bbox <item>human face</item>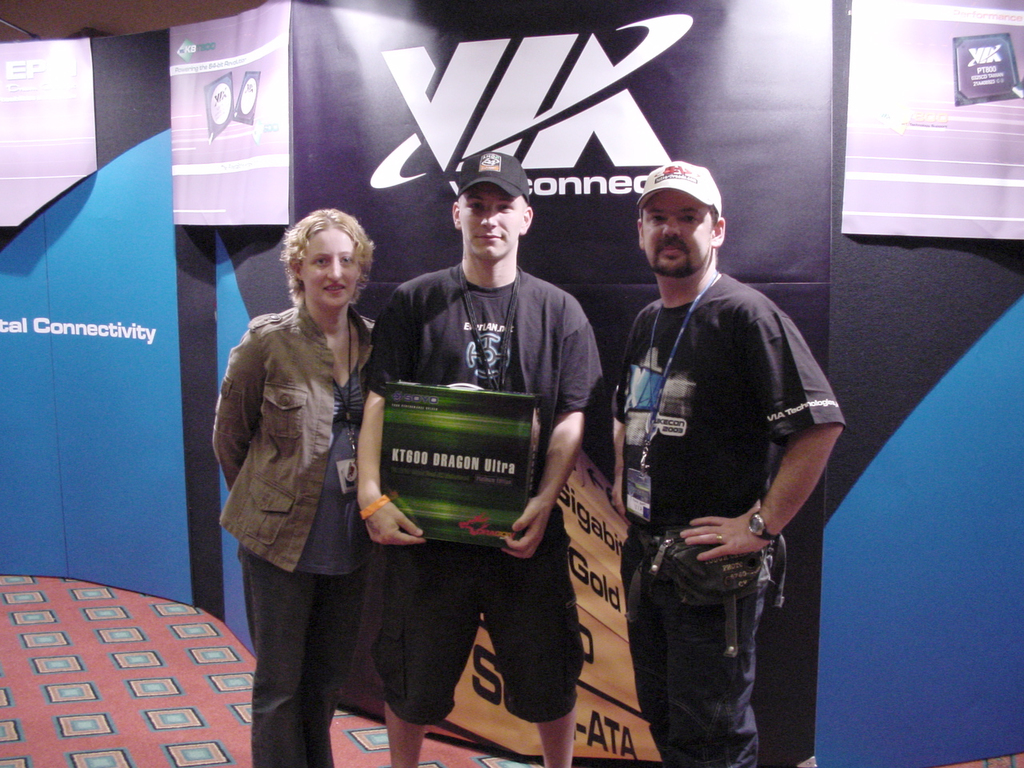
locate(299, 226, 359, 308)
